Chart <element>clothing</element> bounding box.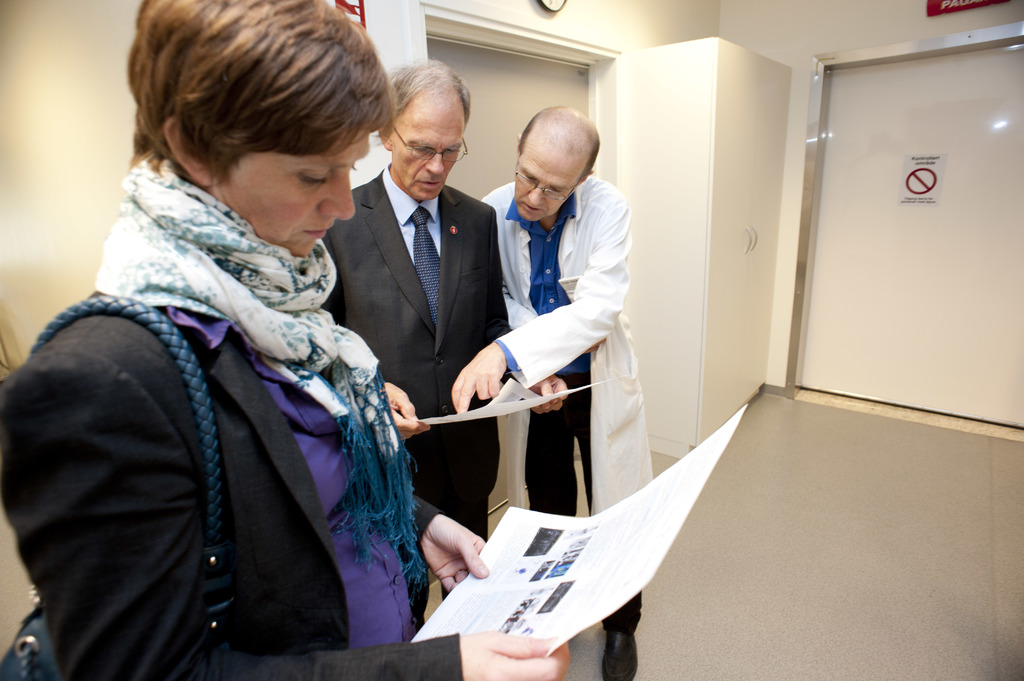
Charted: box(323, 168, 518, 556).
